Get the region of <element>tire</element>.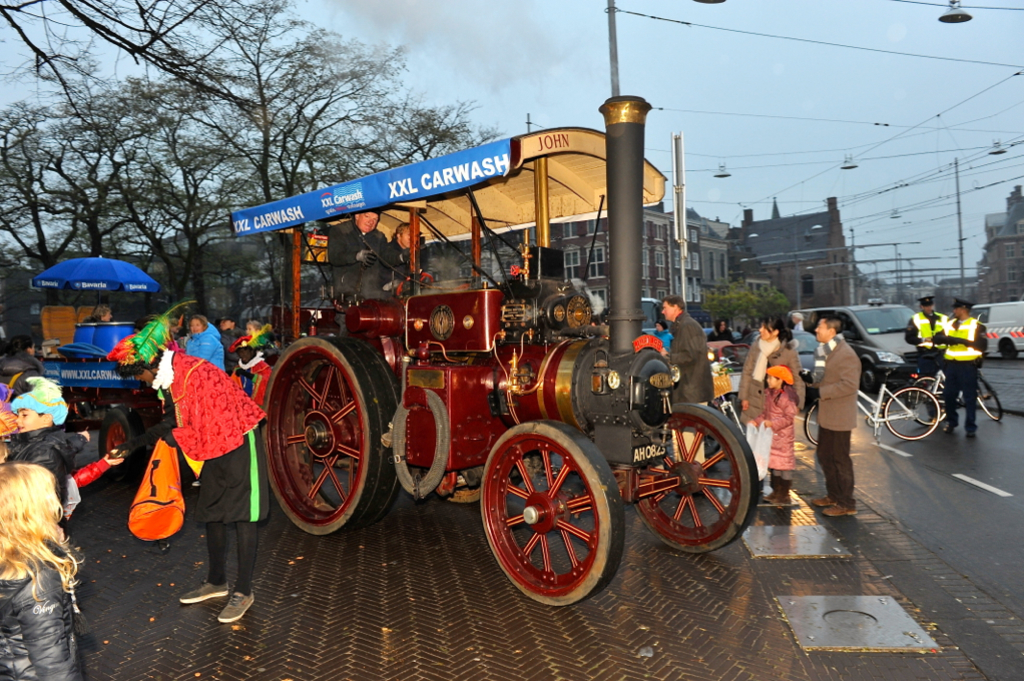
[x1=703, y1=434, x2=724, y2=458].
